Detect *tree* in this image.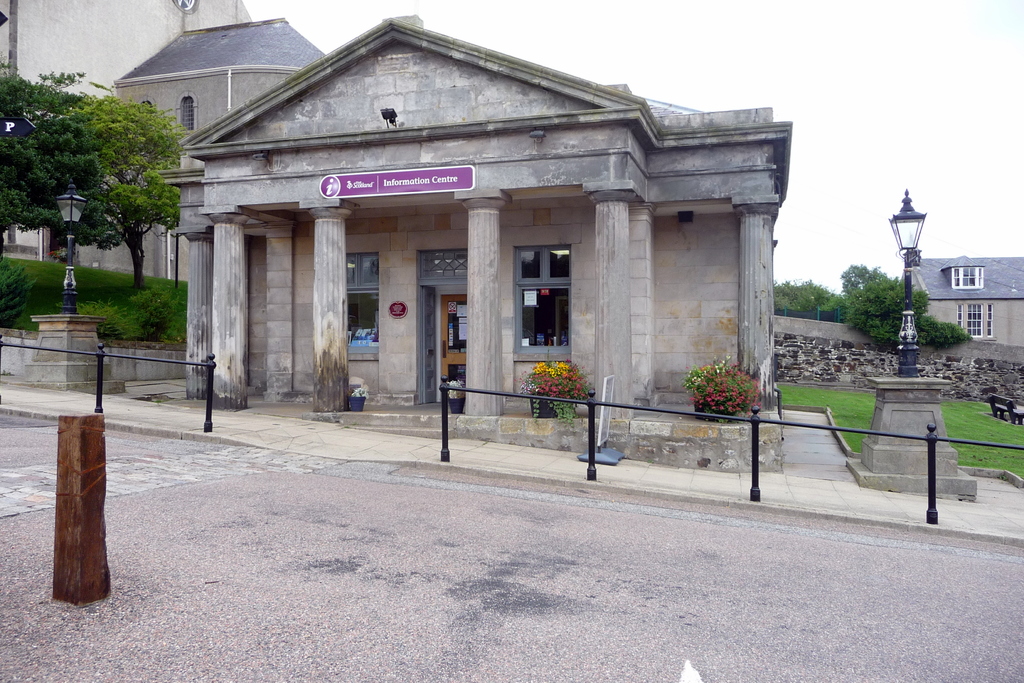
Detection: box=[840, 265, 898, 290].
